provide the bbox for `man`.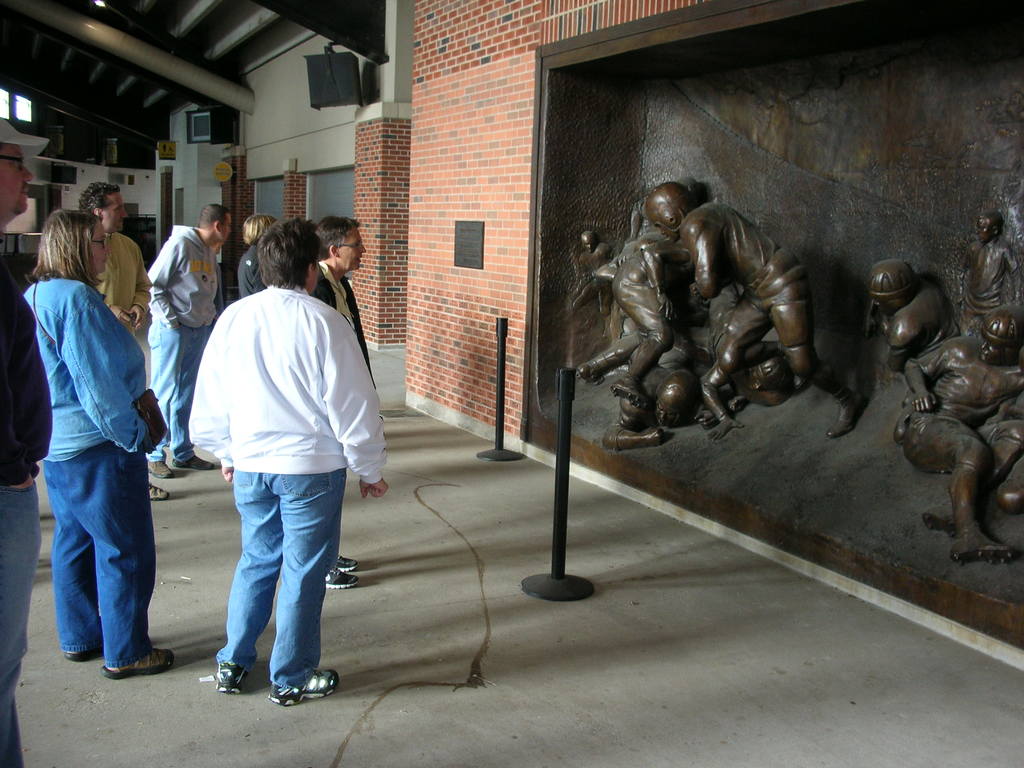
<box>75,182,173,500</box>.
